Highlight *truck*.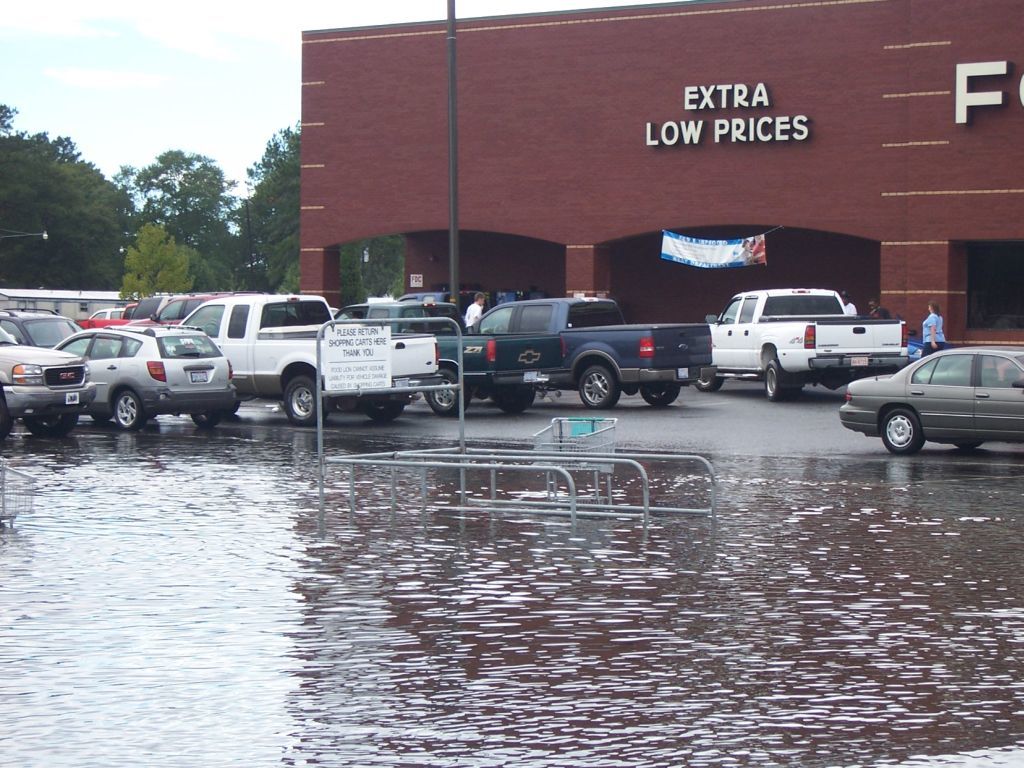
Highlighted region: (168,286,413,425).
